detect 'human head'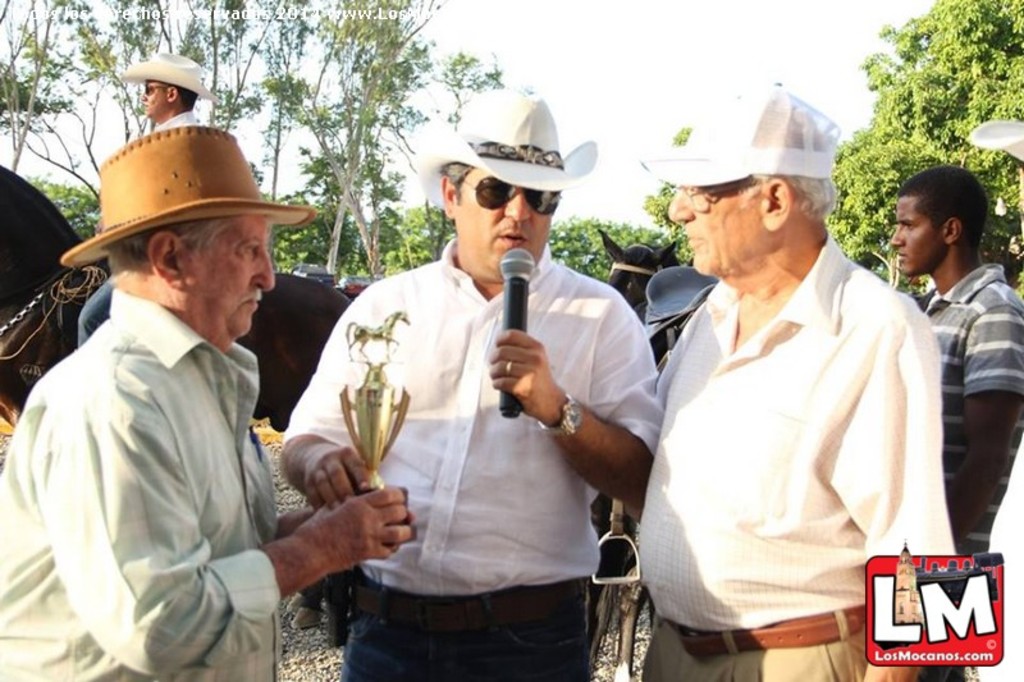
x1=106 y1=129 x2=276 y2=344
